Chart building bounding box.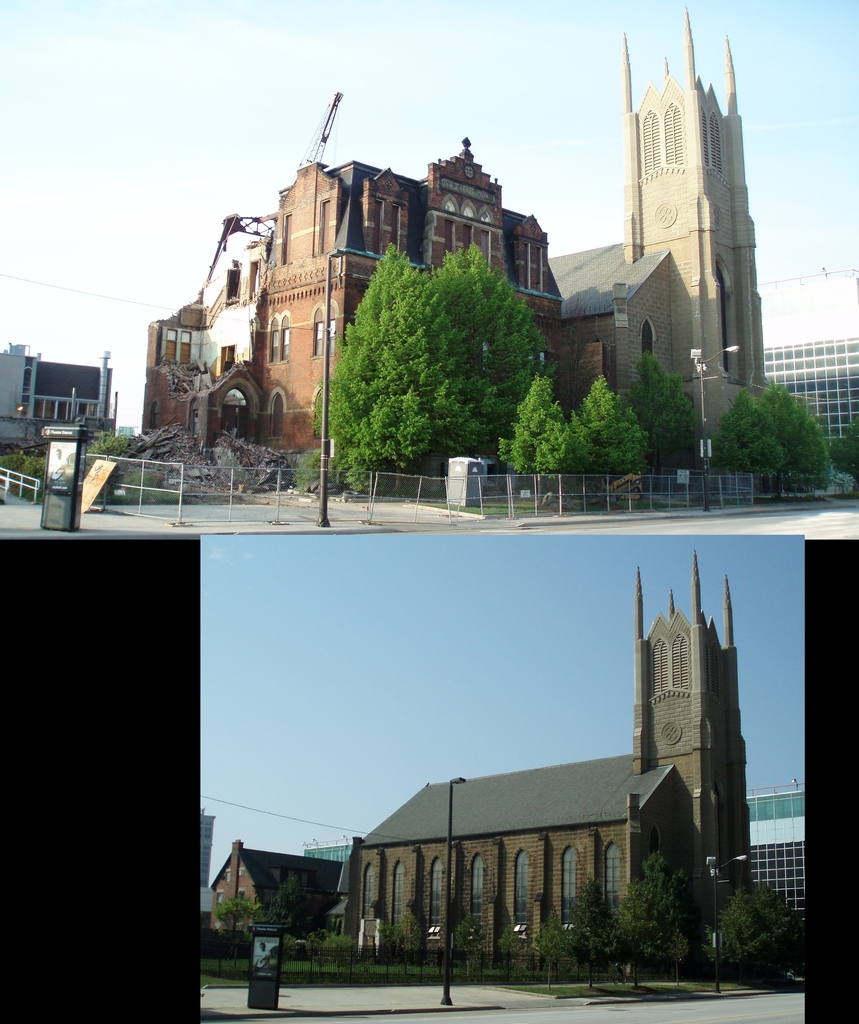
Charted: <region>326, 550, 750, 966</region>.
